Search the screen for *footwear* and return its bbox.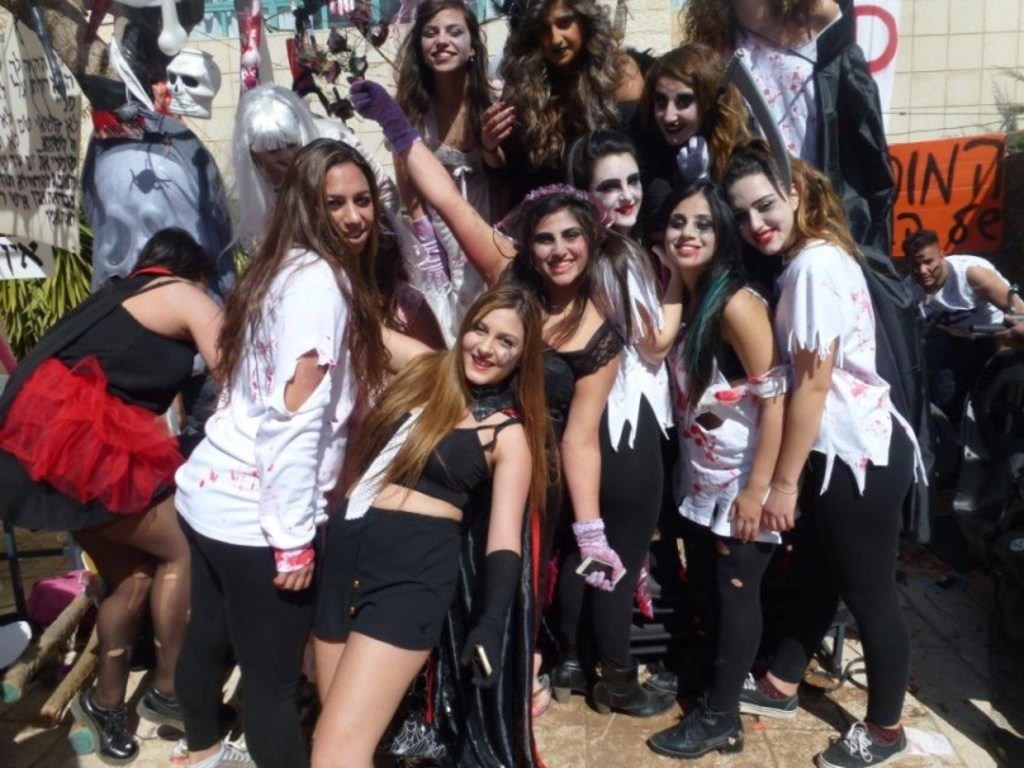
Found: <box>738,673,800,721</box>.
